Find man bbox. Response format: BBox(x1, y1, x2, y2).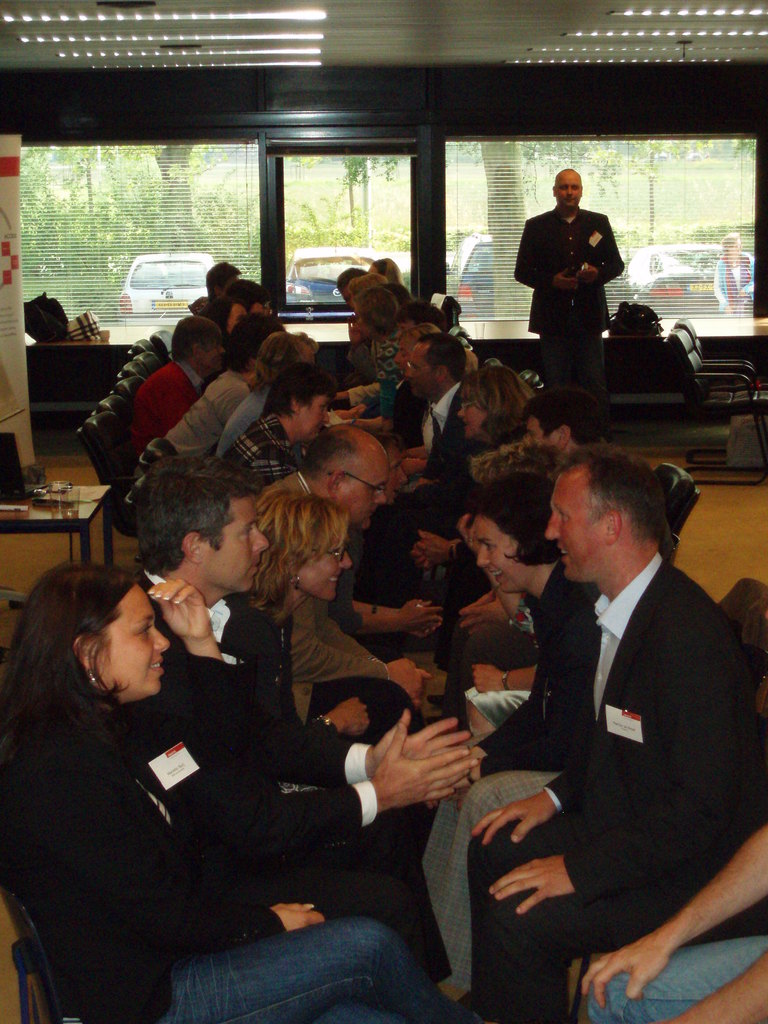
BBox(460, 405, 602, 653).
